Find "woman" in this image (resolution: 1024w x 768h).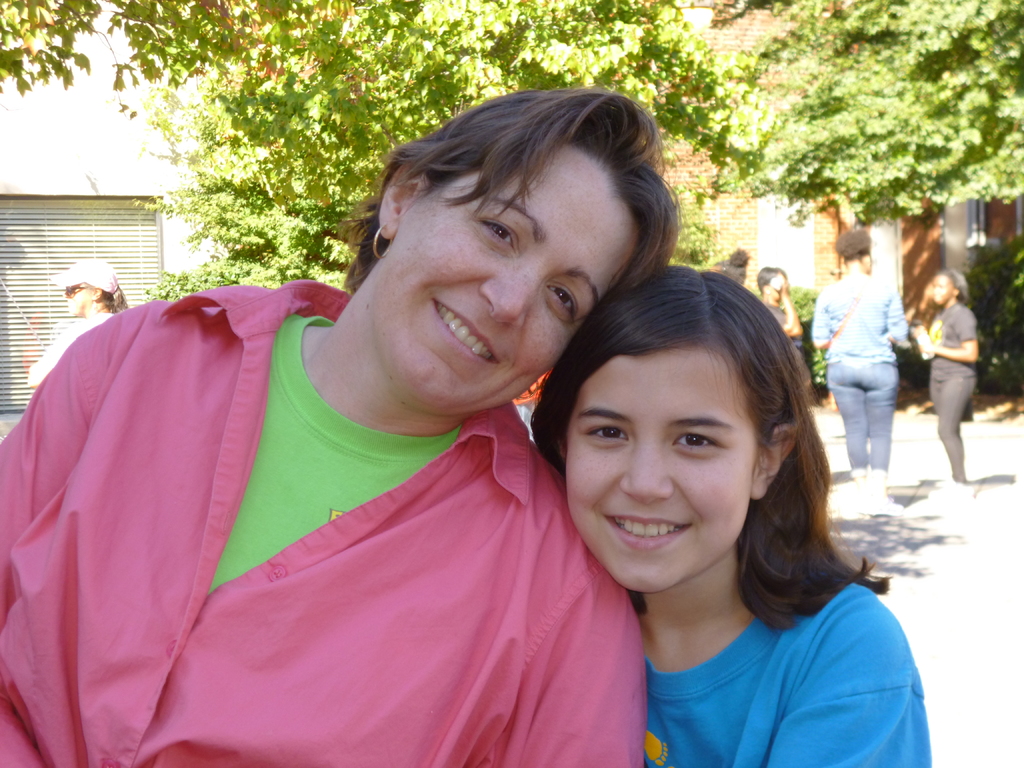
bbox=(30, 260, 126, 387).
